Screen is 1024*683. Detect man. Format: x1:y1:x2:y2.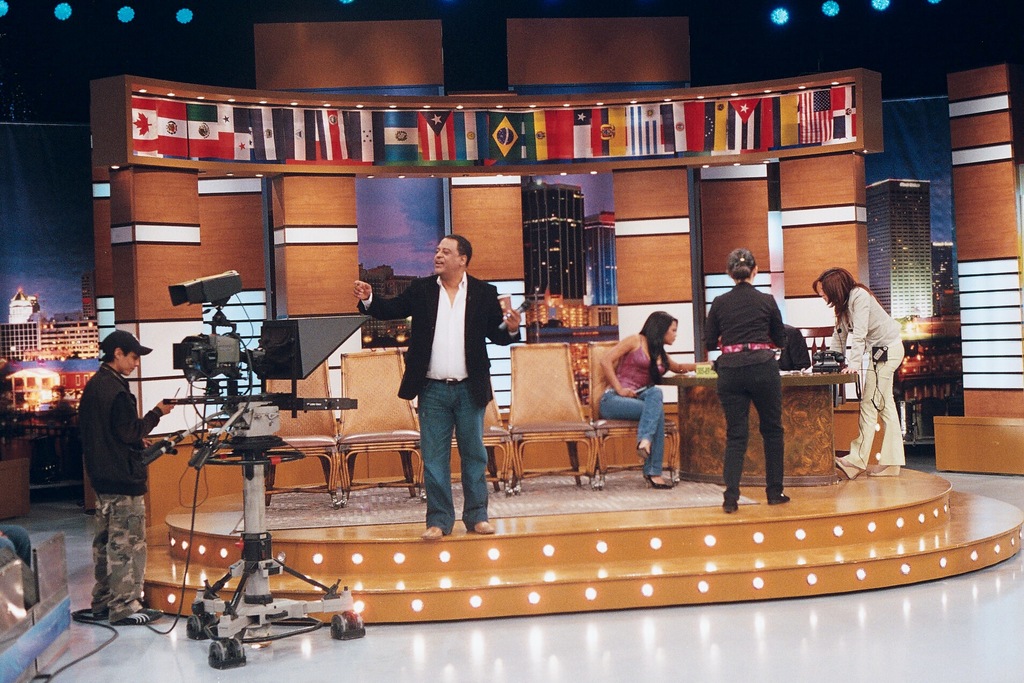
75:321:180:630.
